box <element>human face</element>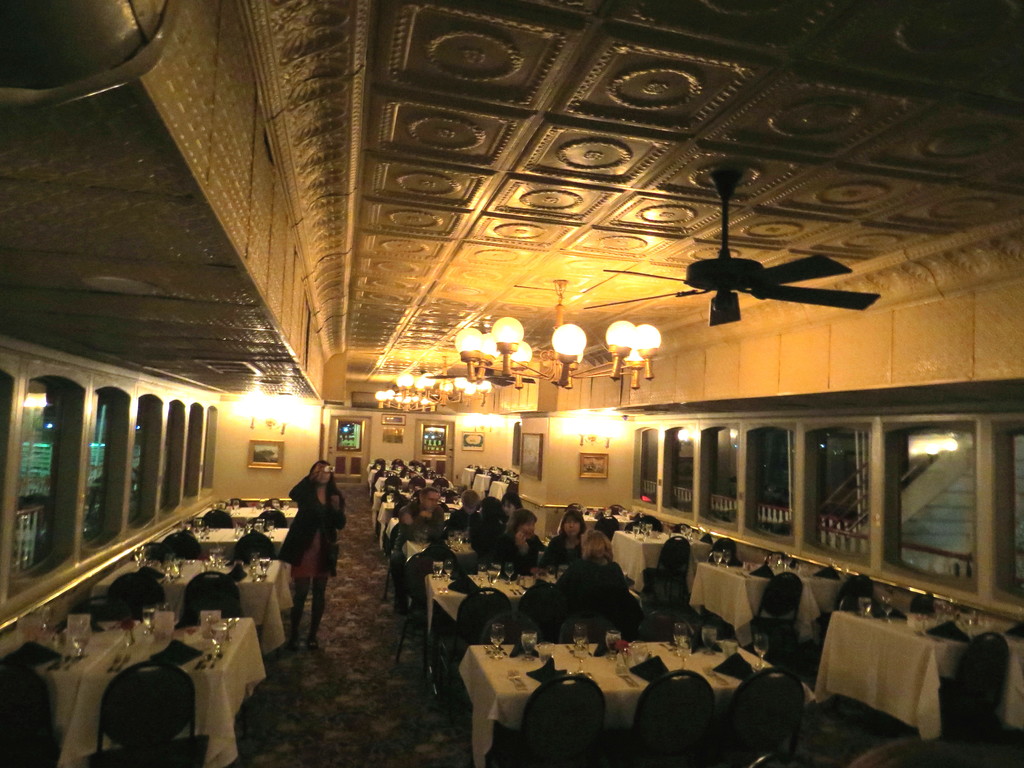
pyautogui.locateOnScreen(423, 490, 442, 511)
